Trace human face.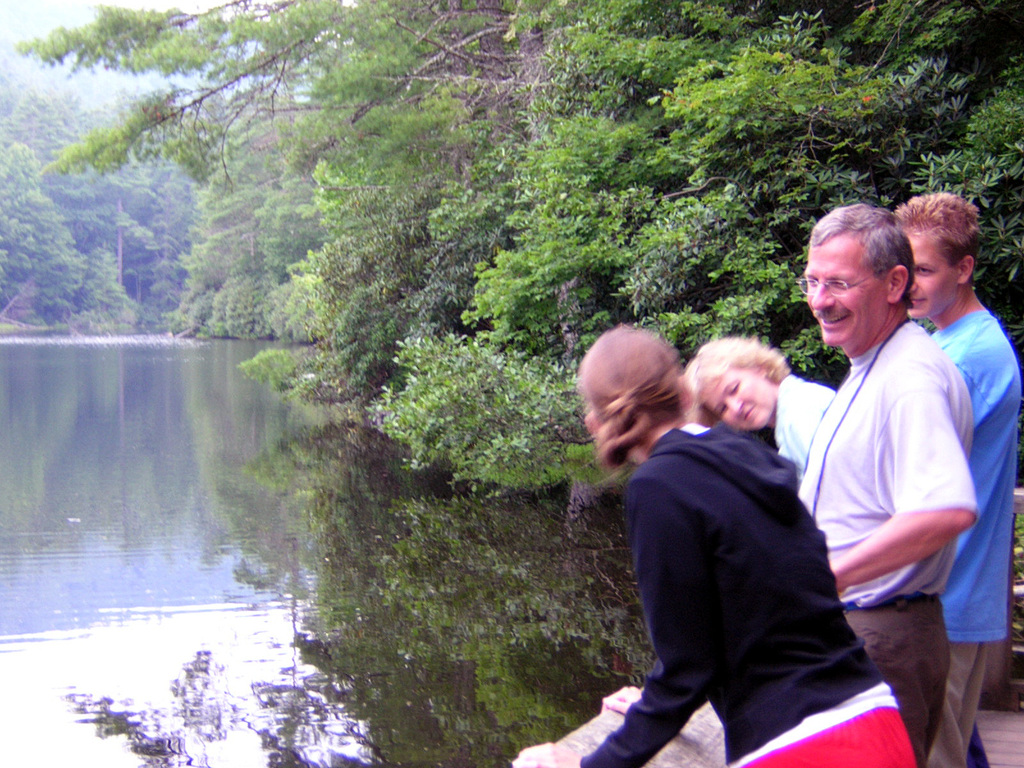
Traced to (705,366,776,430).
